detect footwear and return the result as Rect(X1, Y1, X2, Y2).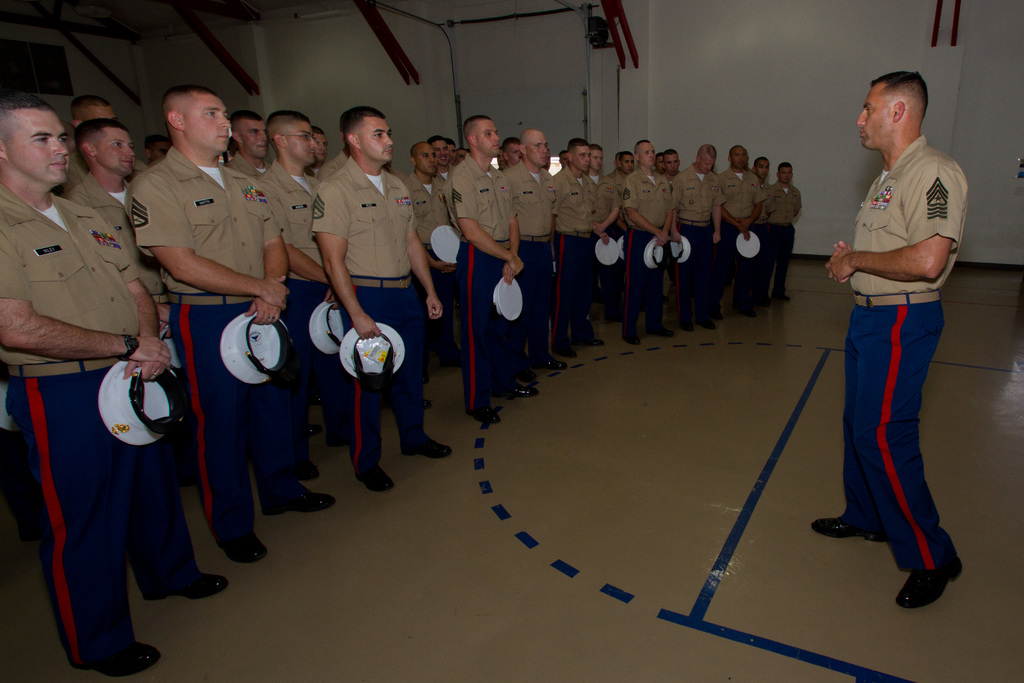
Rect(542, 358, 567, 370).
